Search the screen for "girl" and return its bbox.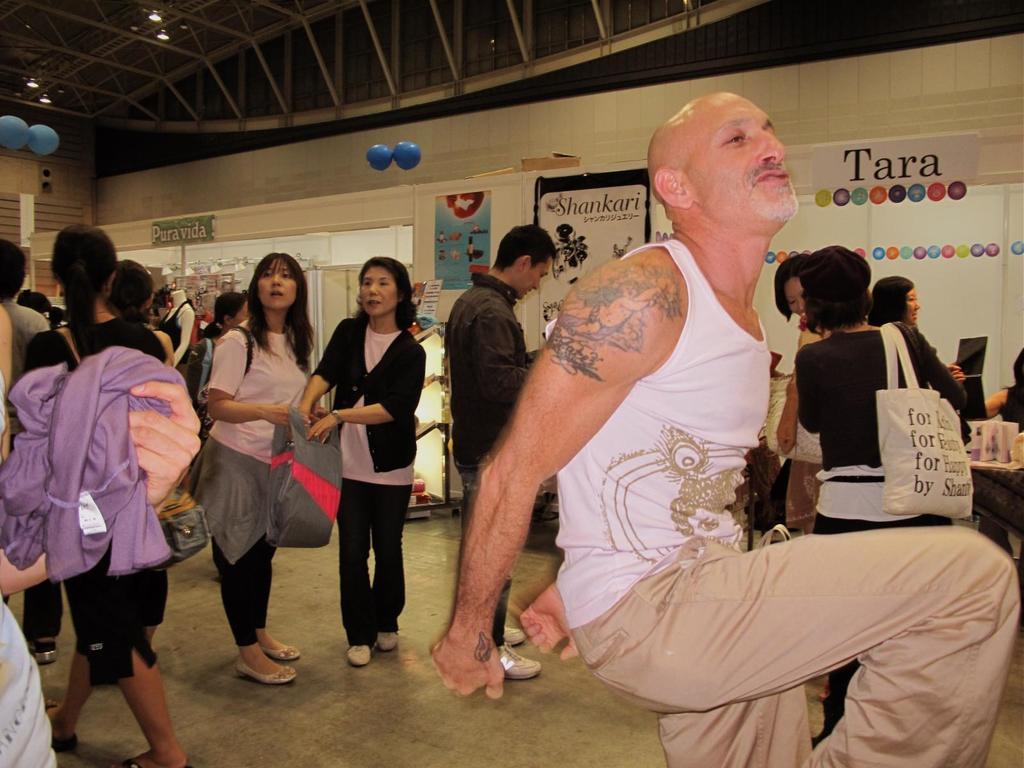
Found: detection(298, 253, 429, 667).
